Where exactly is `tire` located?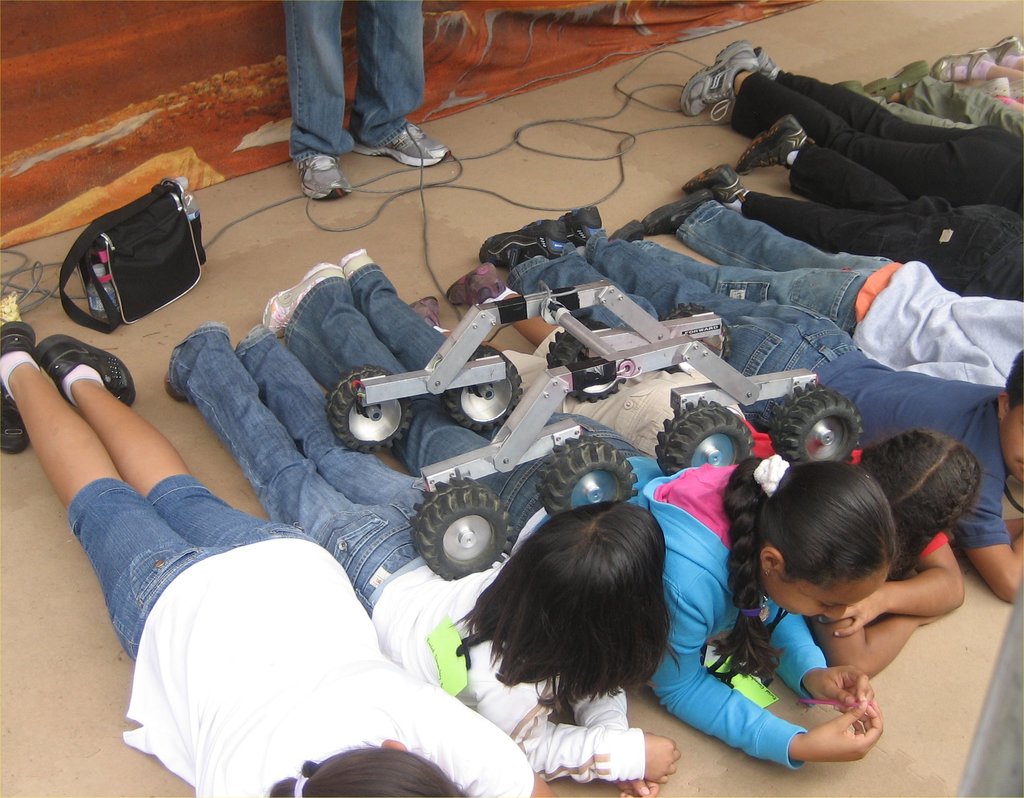
Its bounding box is box=[441, 345, 524, 431].
